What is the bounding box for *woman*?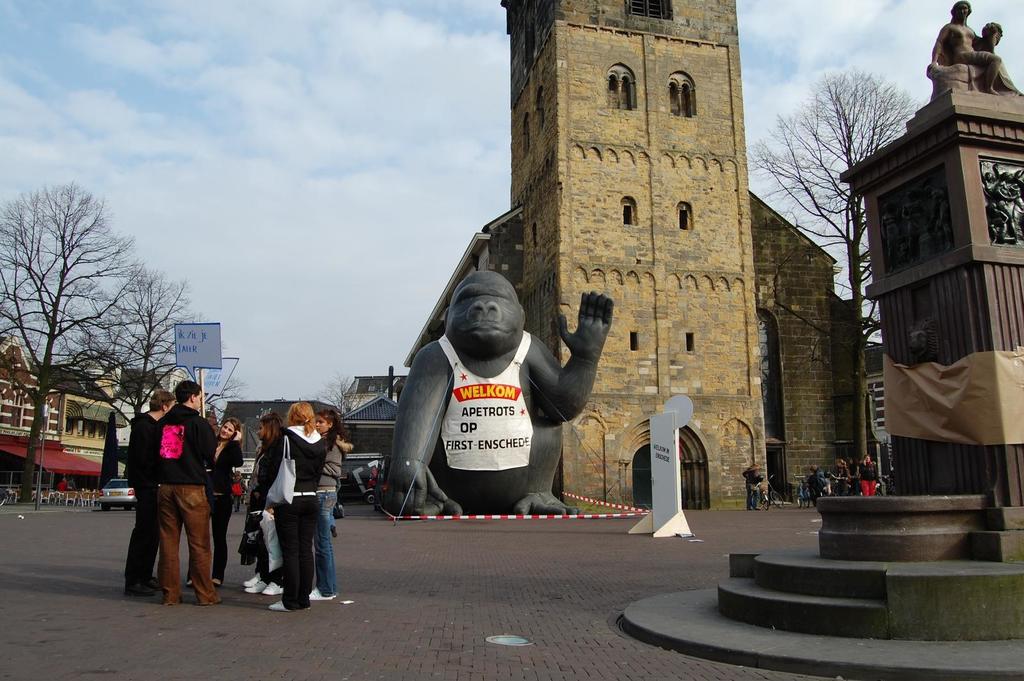
(234,413,284,597).
